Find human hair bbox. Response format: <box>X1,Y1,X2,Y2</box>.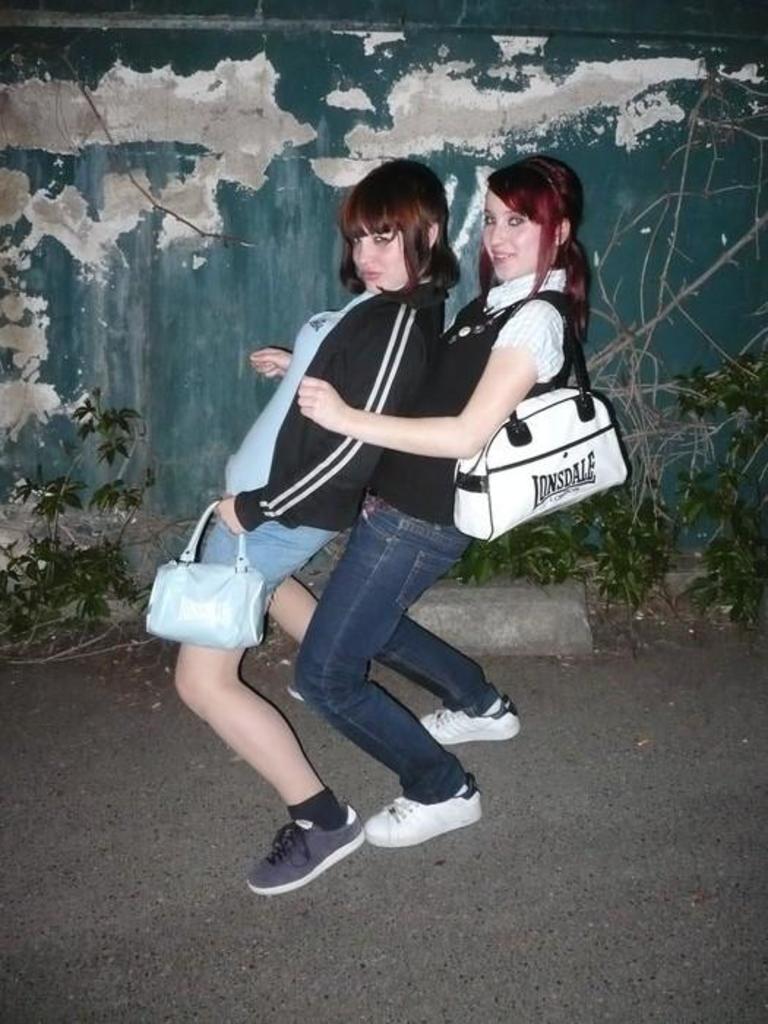
<box>467,152,594,353</box>.
